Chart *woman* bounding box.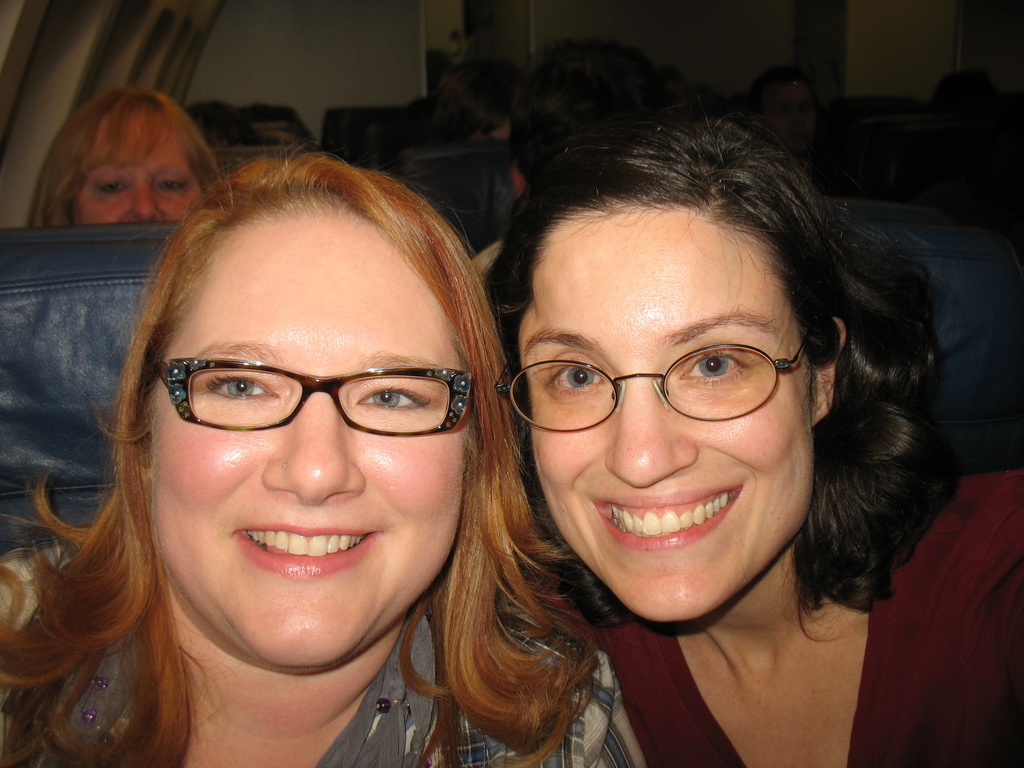
Charted: left=440, top=128, right=938, bottom=767.
